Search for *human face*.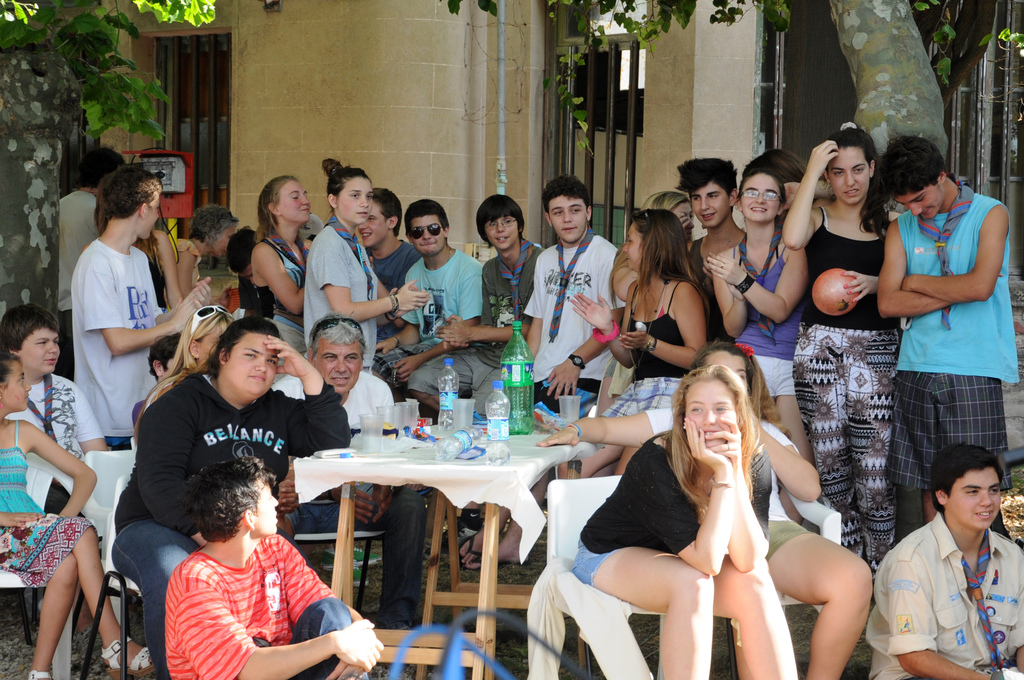
Found at left=343, top=179, right=371, bottom=230.
